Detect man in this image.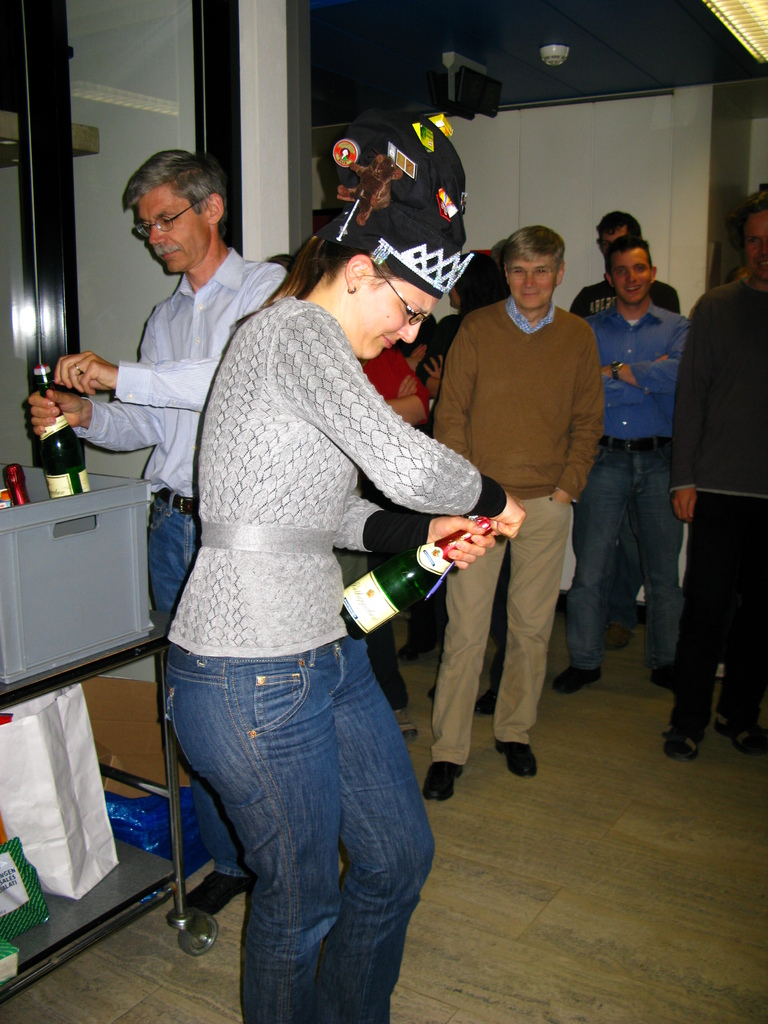
Detection: <region>556, 239, 707, 680</region>.
